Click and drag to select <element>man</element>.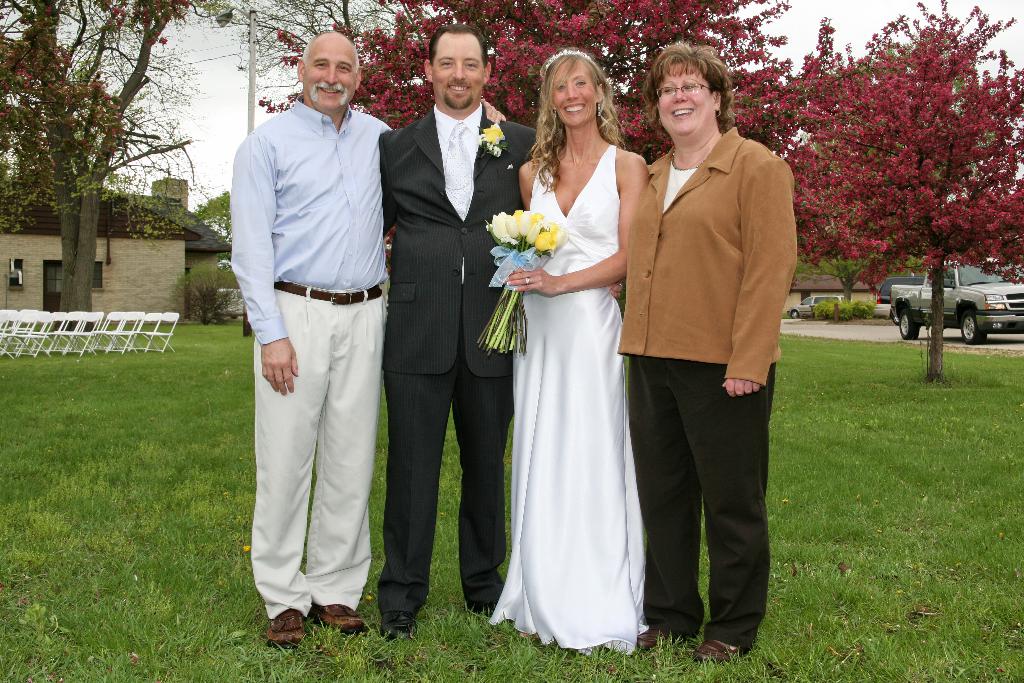
Selection: x1=228 y1=30 x2=507 y2=650.
